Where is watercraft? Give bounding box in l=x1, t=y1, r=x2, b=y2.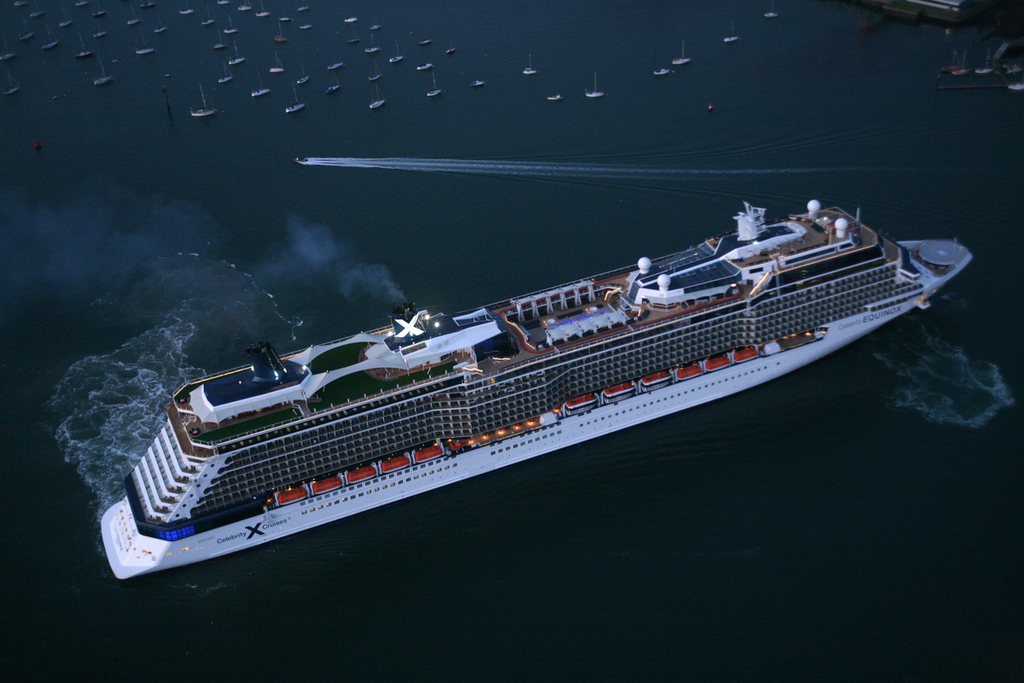
l=90, t=17, r=110, b=41.
